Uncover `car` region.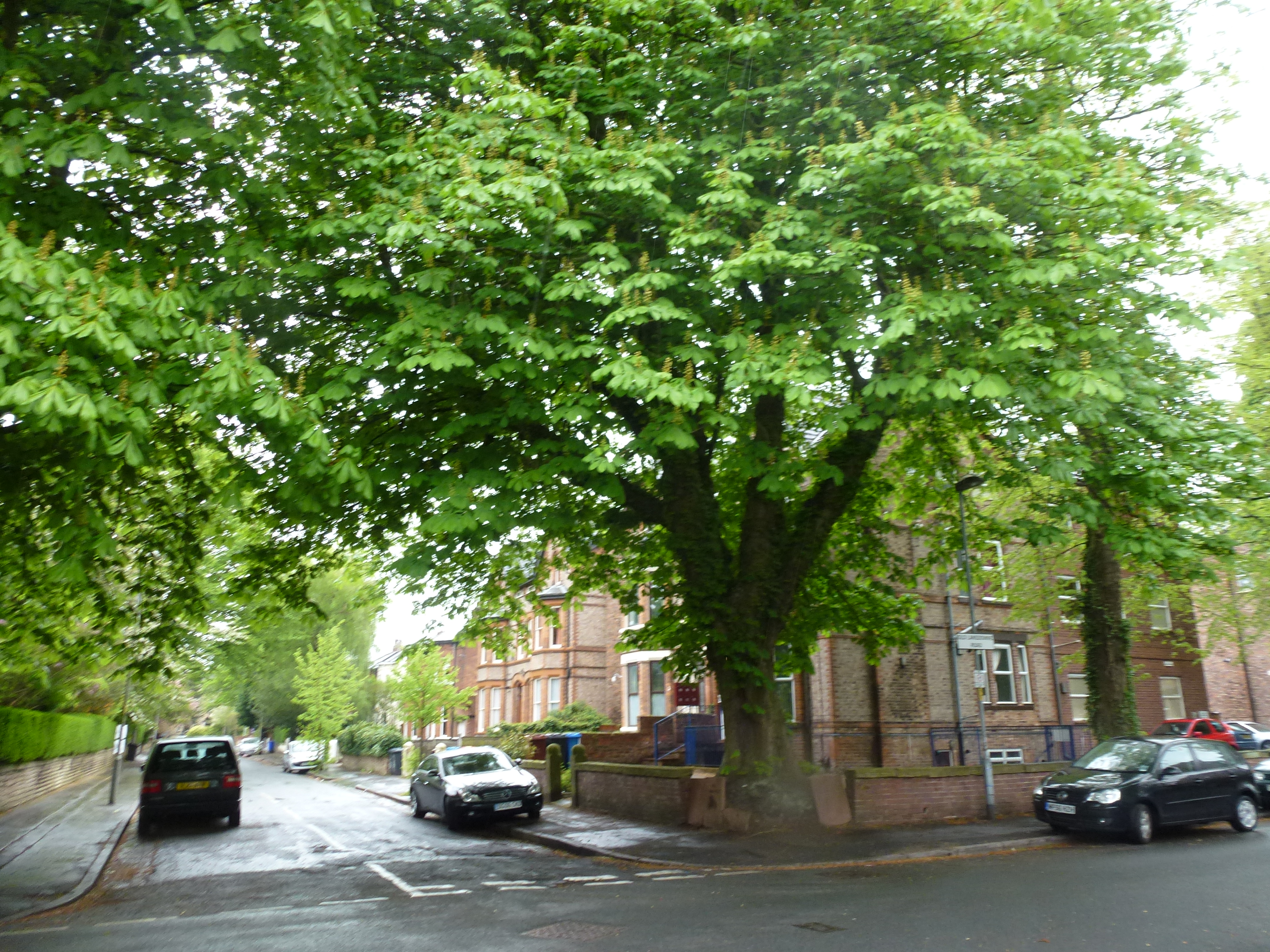
Uncovered: pyautogui.locateOnScreen(83, 217, 96, 227).
